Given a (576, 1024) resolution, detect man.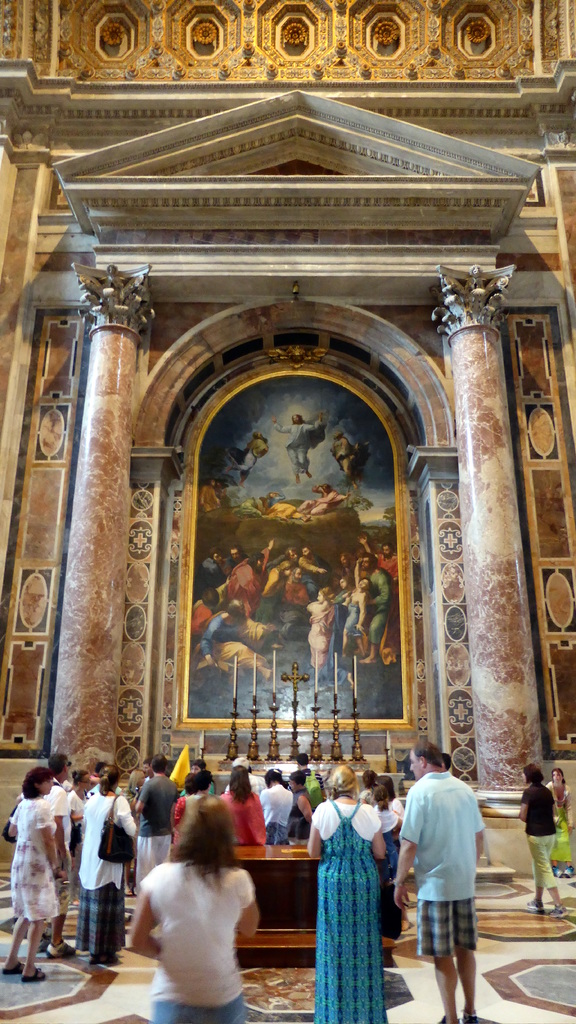
[left=296, top=545, right=328, bottom=574].
